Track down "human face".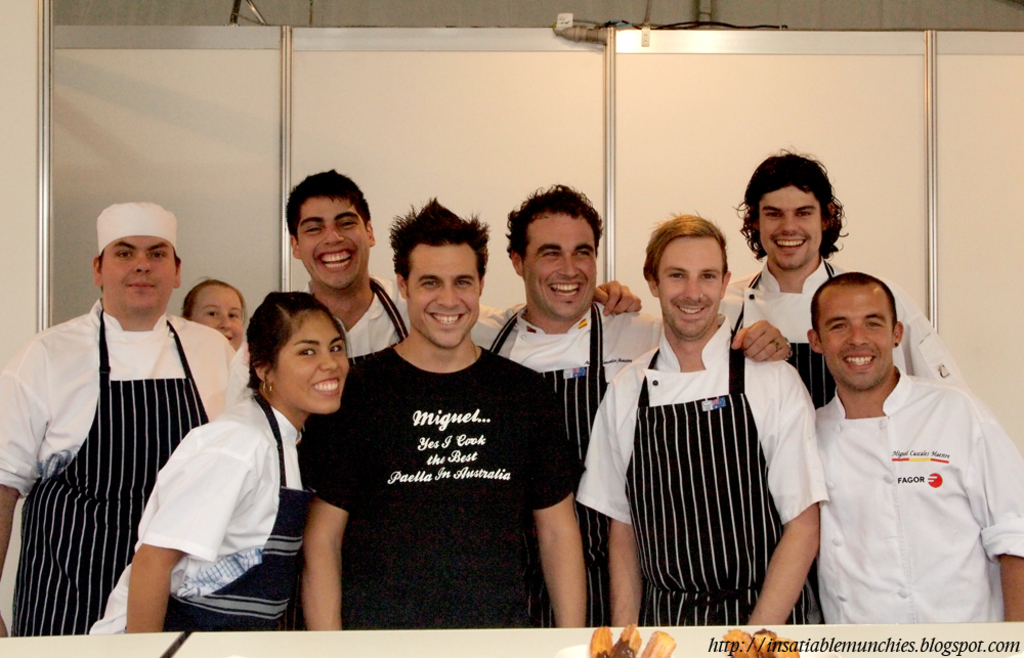
Tracked to rect(657, 234, 721, 340).
